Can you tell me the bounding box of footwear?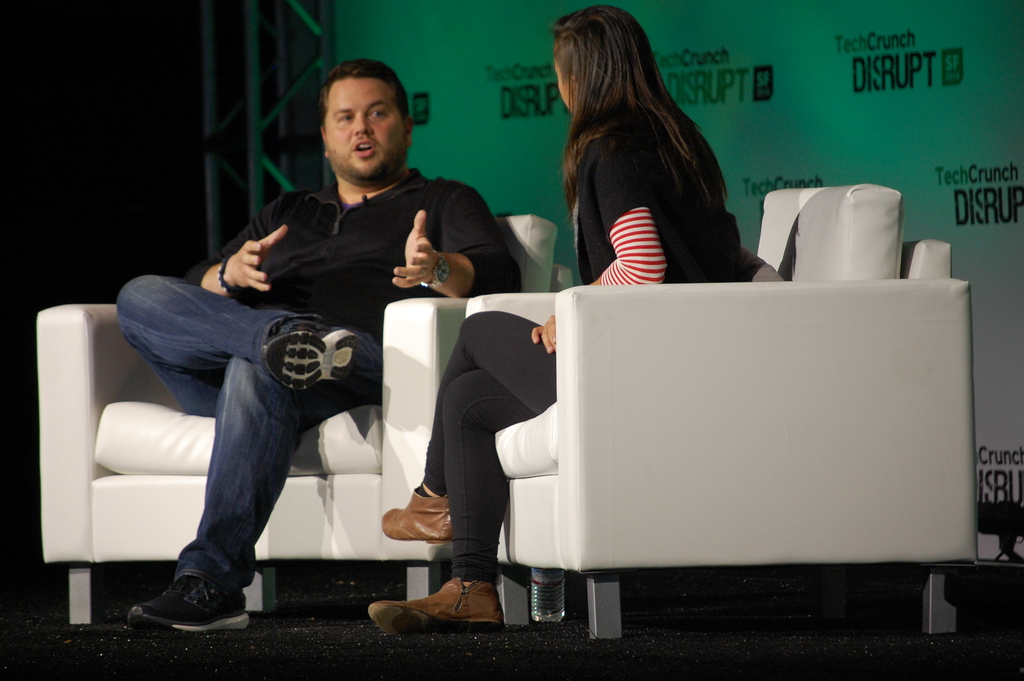
BBox(255, 316, 385, 390).
